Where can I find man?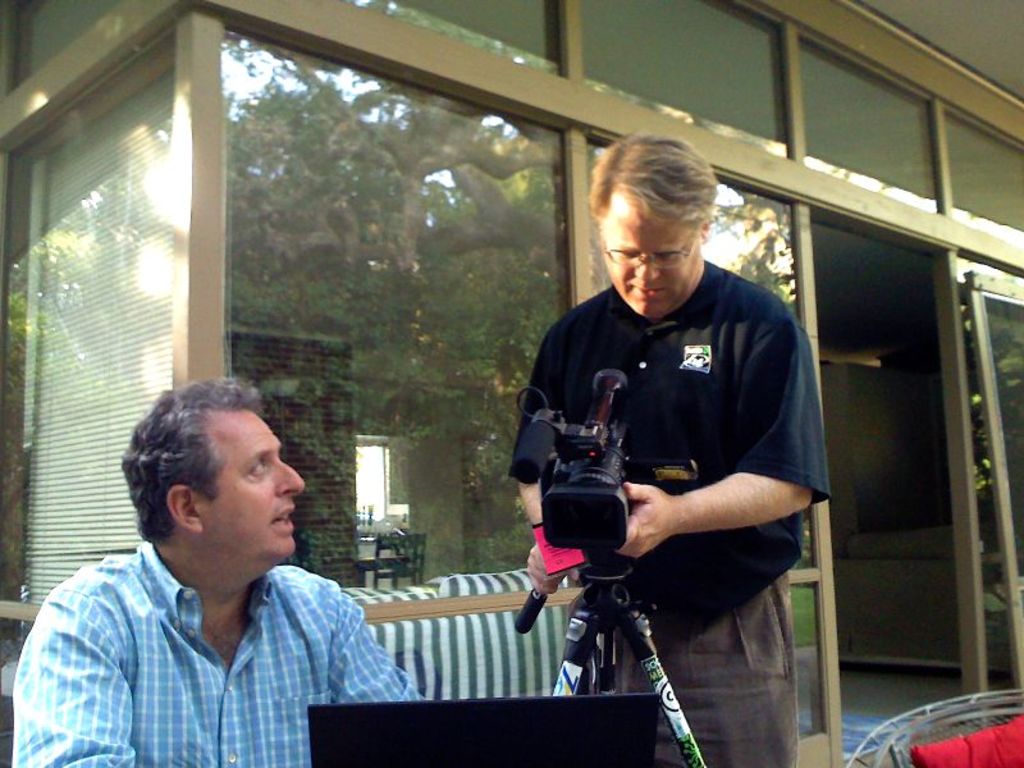
You can find it at [x1=511, y1=129, x2=836, y2=767].
